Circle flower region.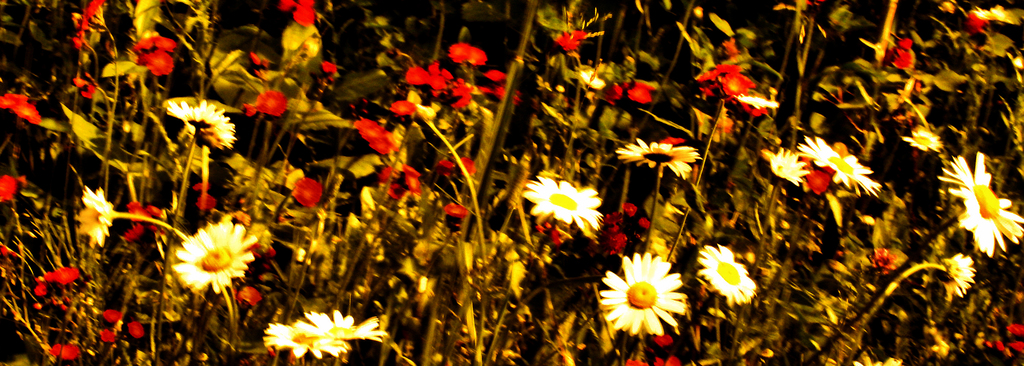
Region: [0, 92, 42, 126].
